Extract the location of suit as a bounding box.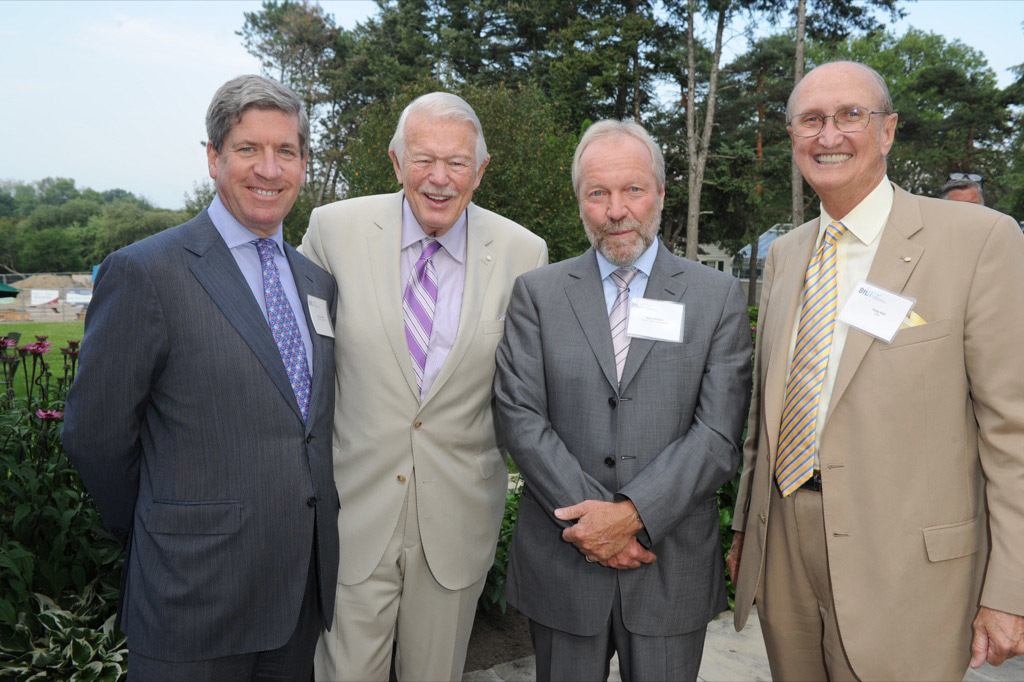
left=731, top=175, right=1023, bottom=681.
